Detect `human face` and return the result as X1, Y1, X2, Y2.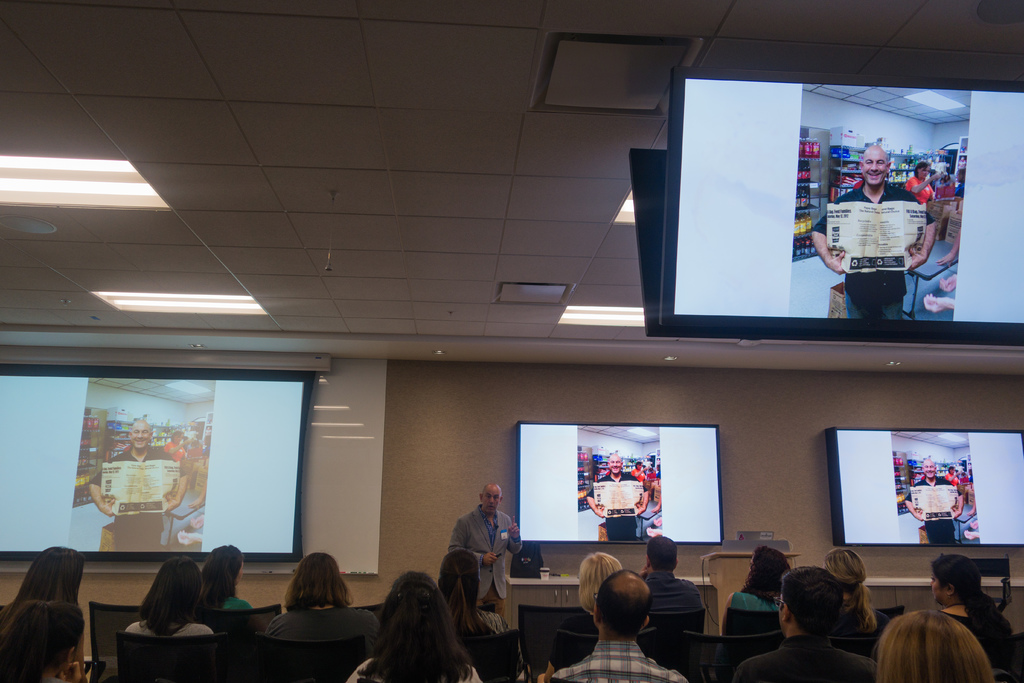
133, 421, 148, 448.
